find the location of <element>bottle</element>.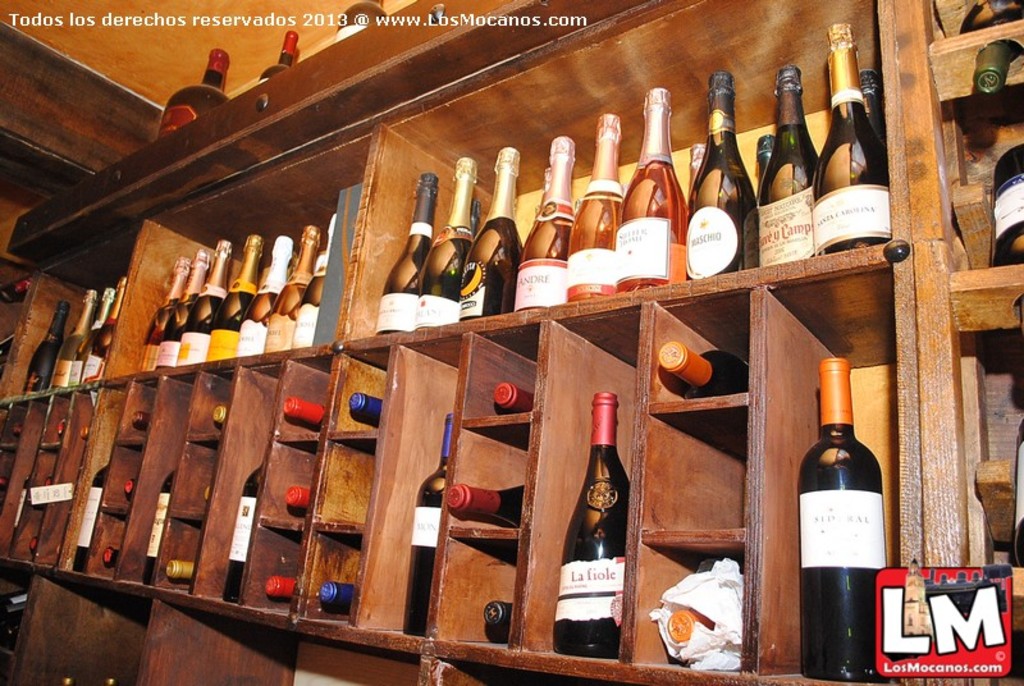
Location: (x1=201, y1=406, x2=230, y2=427).
